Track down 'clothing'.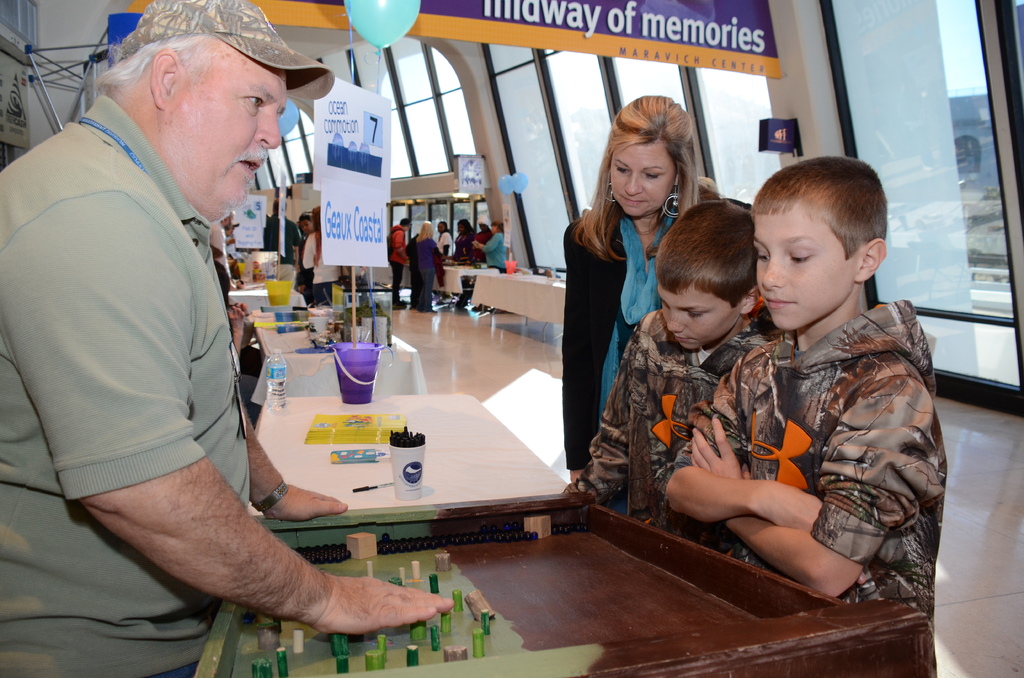
Tracked to x1=561, y1=305, x2=786, y2=571.
